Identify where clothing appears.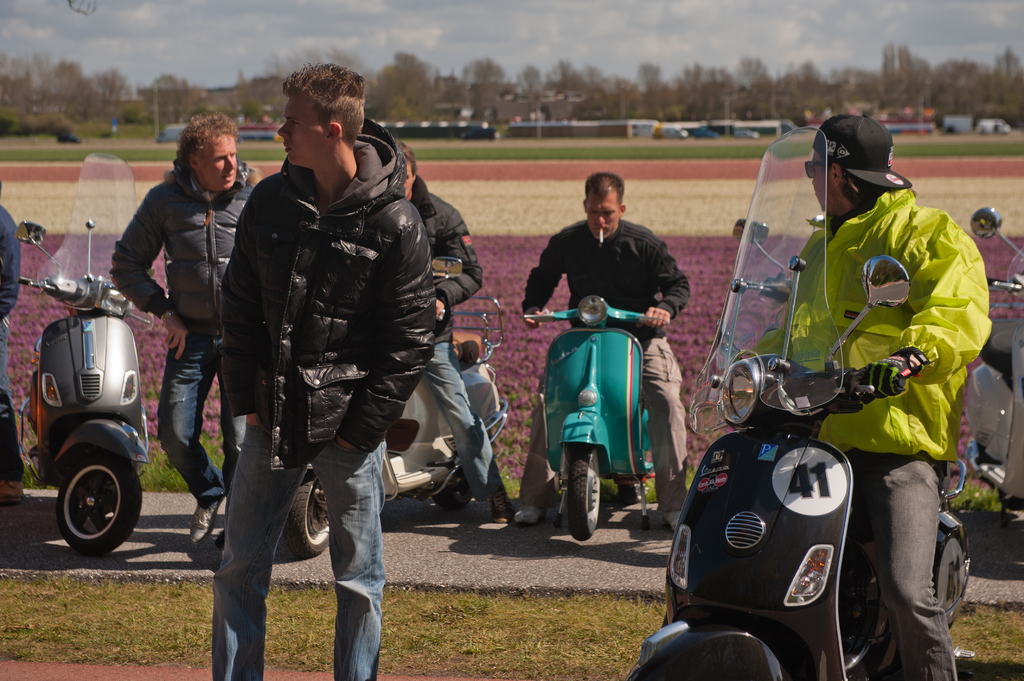
Appears at bbox=(518, 221, 689, 511).
